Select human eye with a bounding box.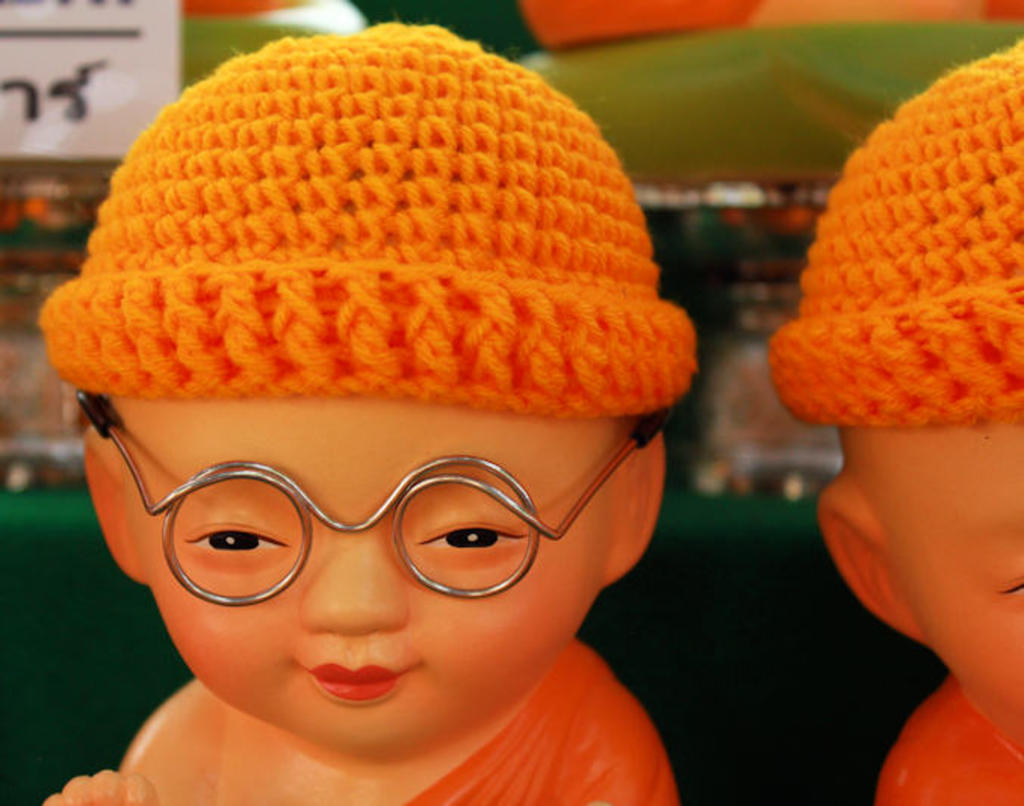
BBox(174, 519, 286, 564).
